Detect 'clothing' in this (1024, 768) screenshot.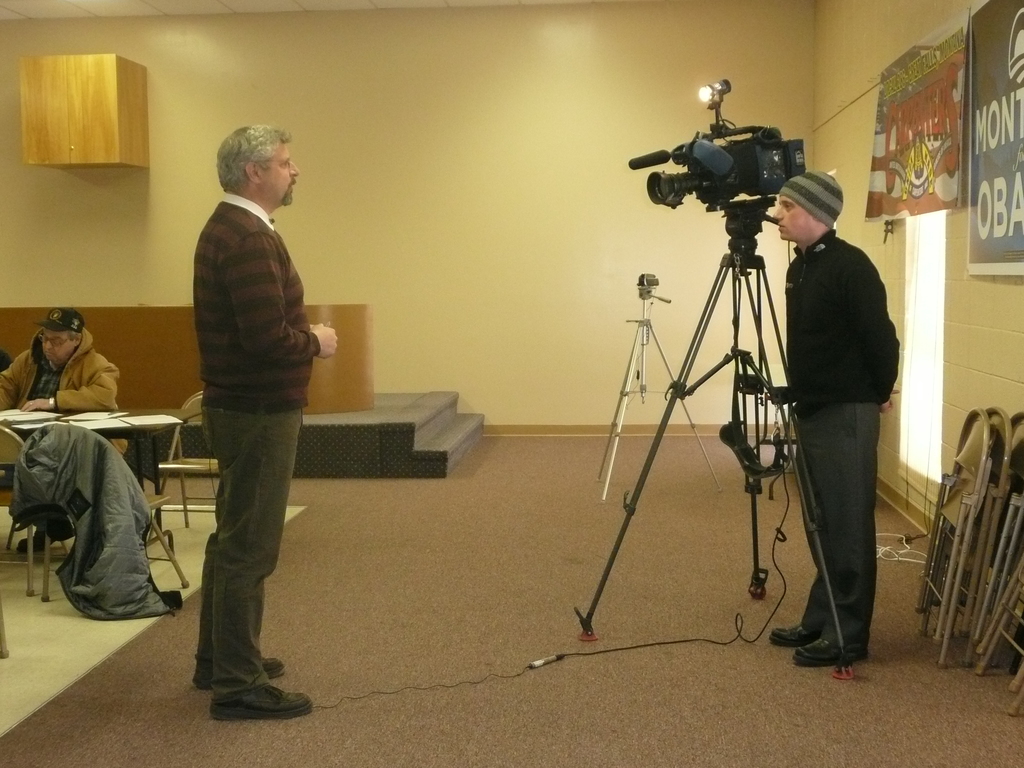
Detection: {"left": 189, "top": 188, "right": 316, "bottom": 699}.
